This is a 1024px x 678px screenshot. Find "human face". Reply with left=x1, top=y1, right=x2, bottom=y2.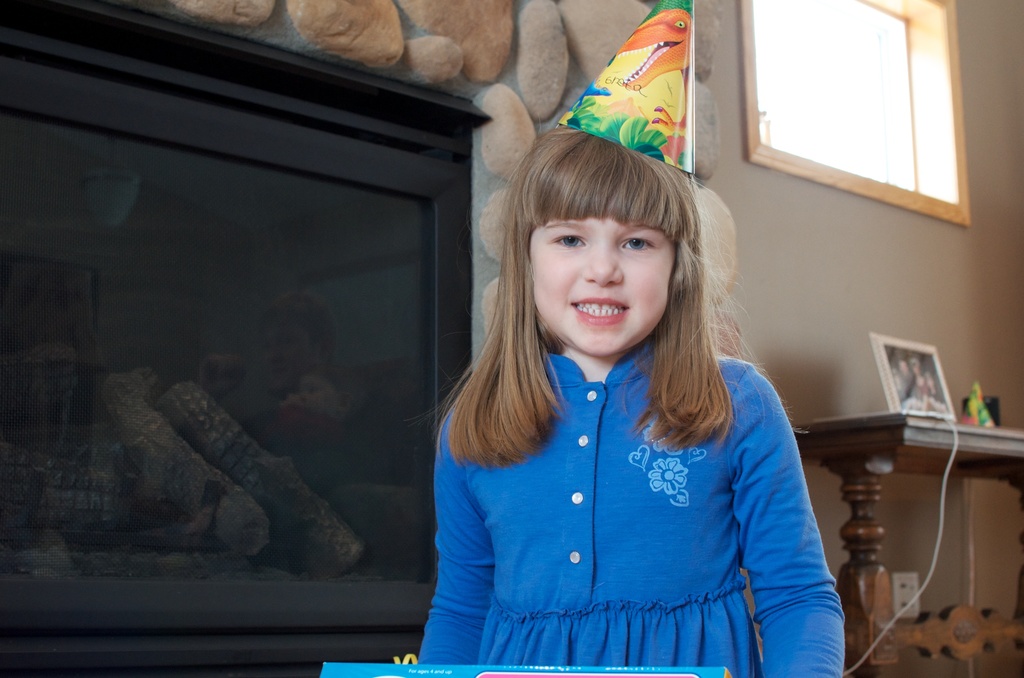
left=528, top=213, right=671, bottom=357.
